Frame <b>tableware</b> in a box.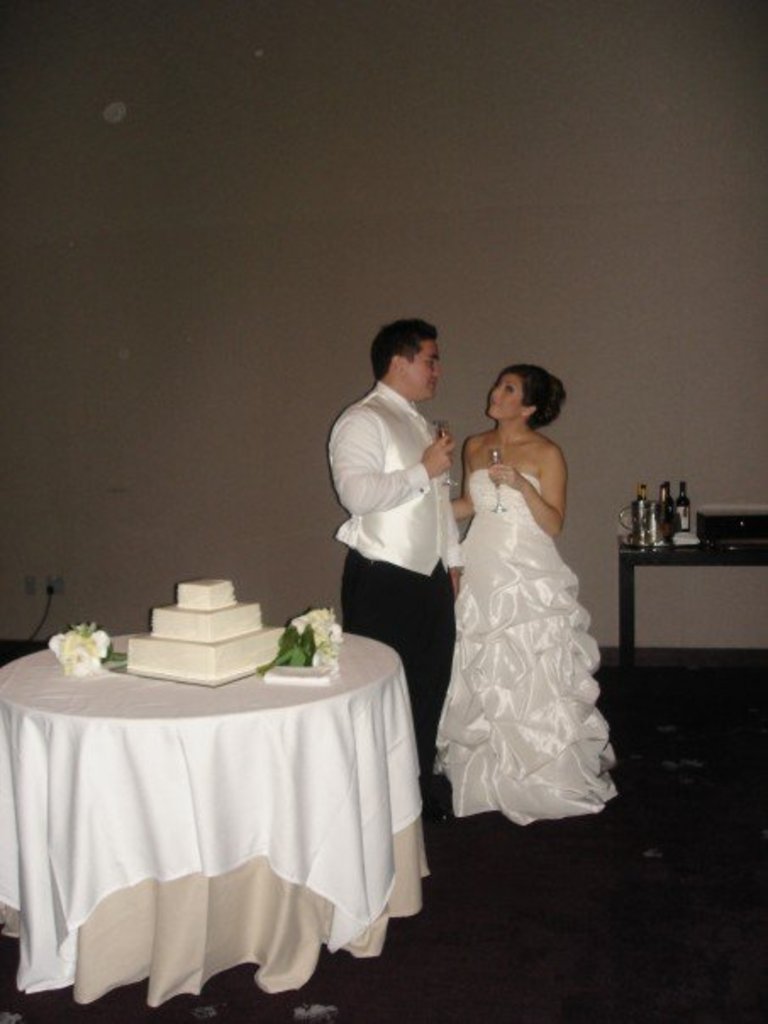
485:437:510:515.
